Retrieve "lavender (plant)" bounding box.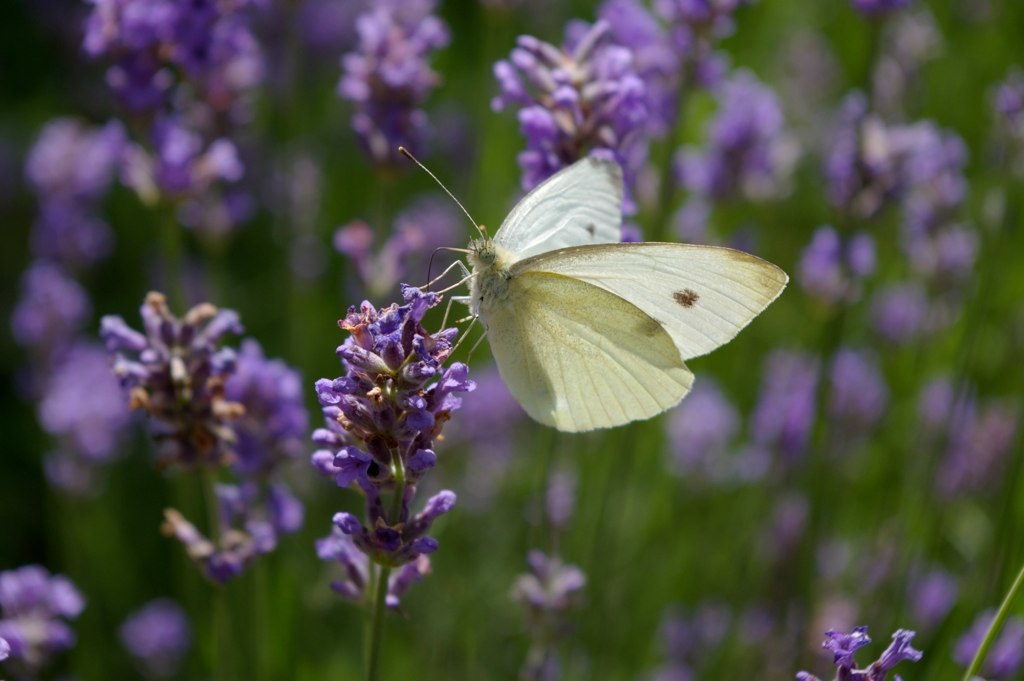
Bounding box: bbox=(76, 0, 212, 161).
